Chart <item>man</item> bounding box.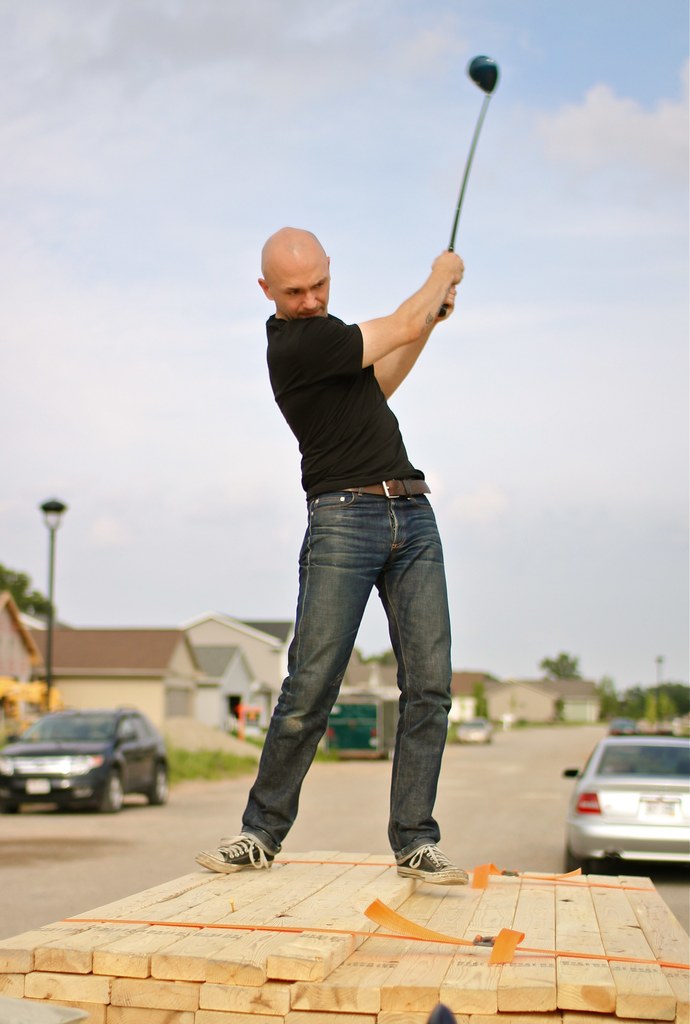
Charted: x1=227, y1=166, x2=495, y2=883.
